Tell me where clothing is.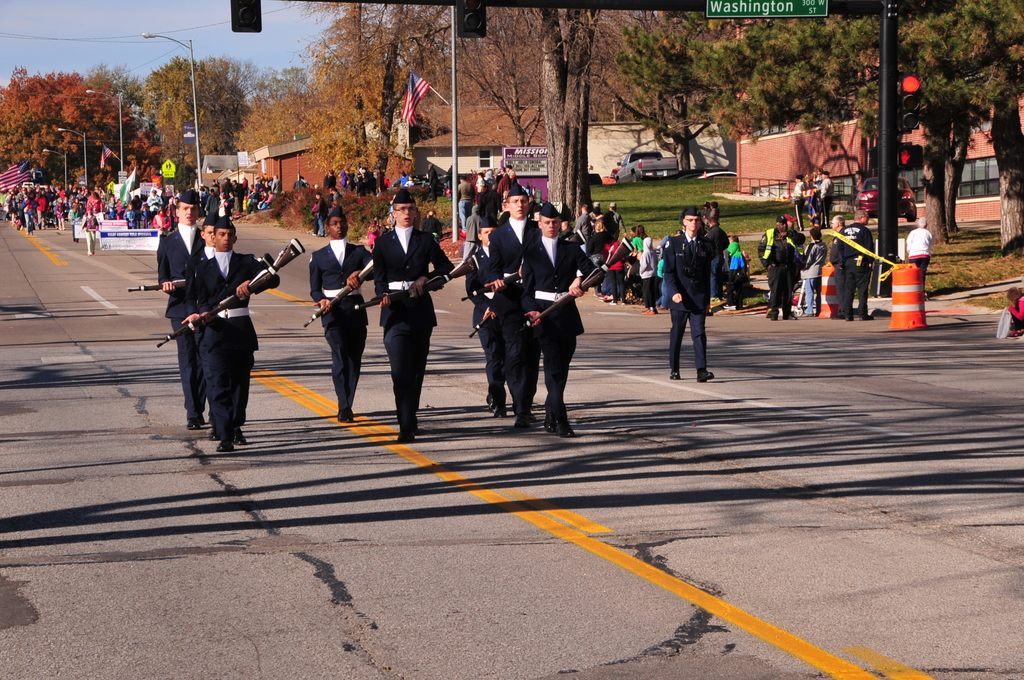
clothing is at (83,215,98,252).
